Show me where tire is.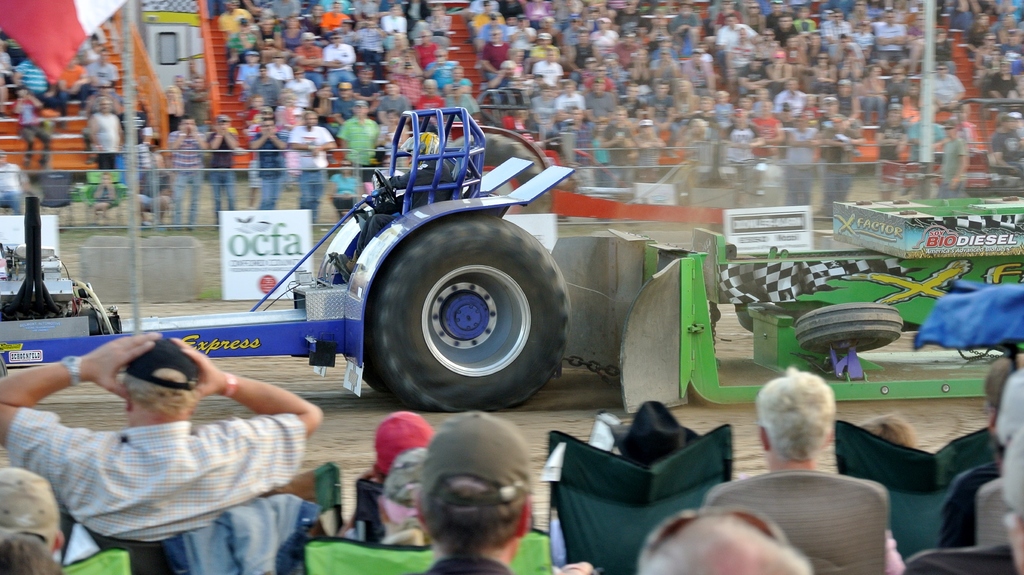
tire is at {"x1": 357, "y1": 206, "x2": 579, "y2": 420}.
